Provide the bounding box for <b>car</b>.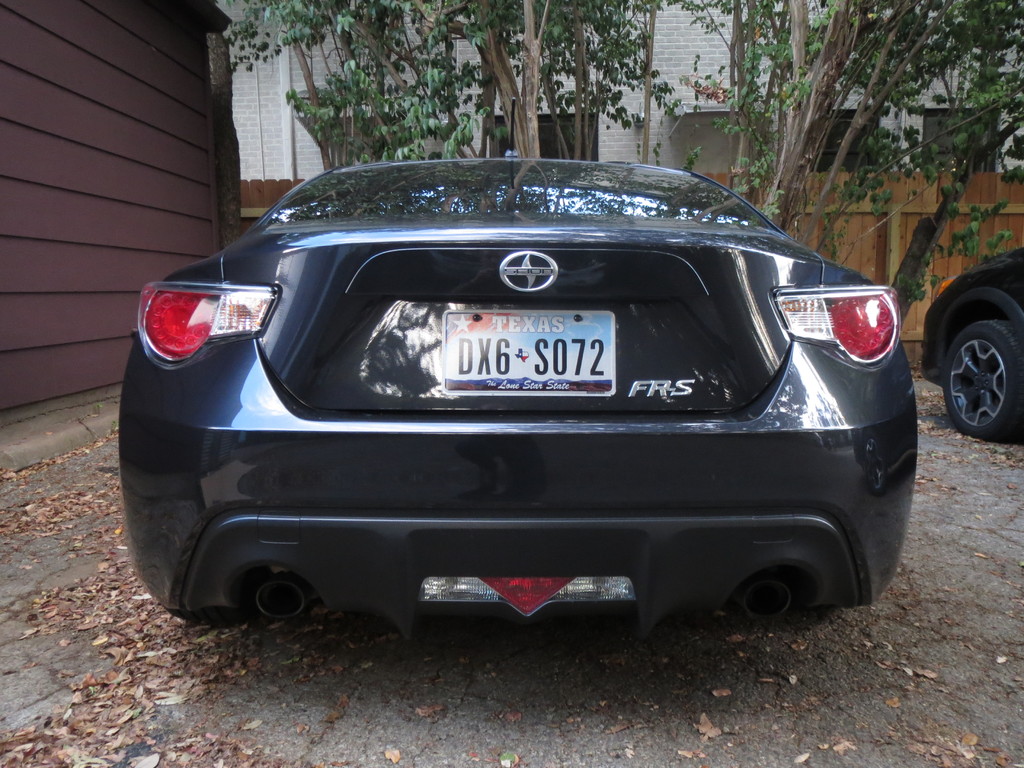
bbox=(920, 240, 1023, 447).
